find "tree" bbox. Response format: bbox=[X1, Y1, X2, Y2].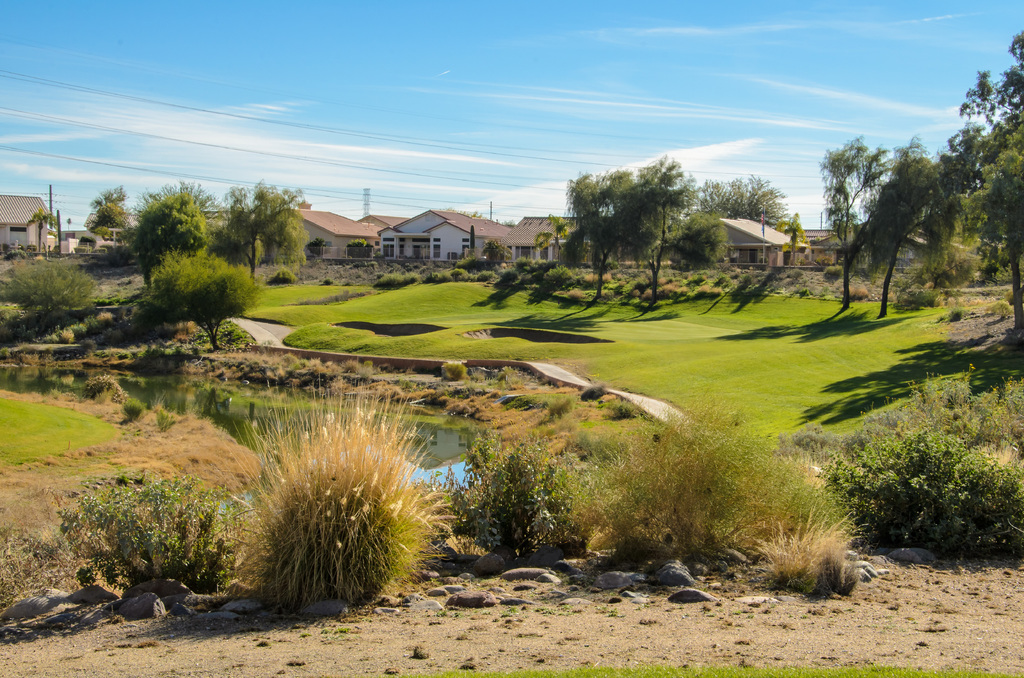
bbox=[569, 154, 708, 300].
